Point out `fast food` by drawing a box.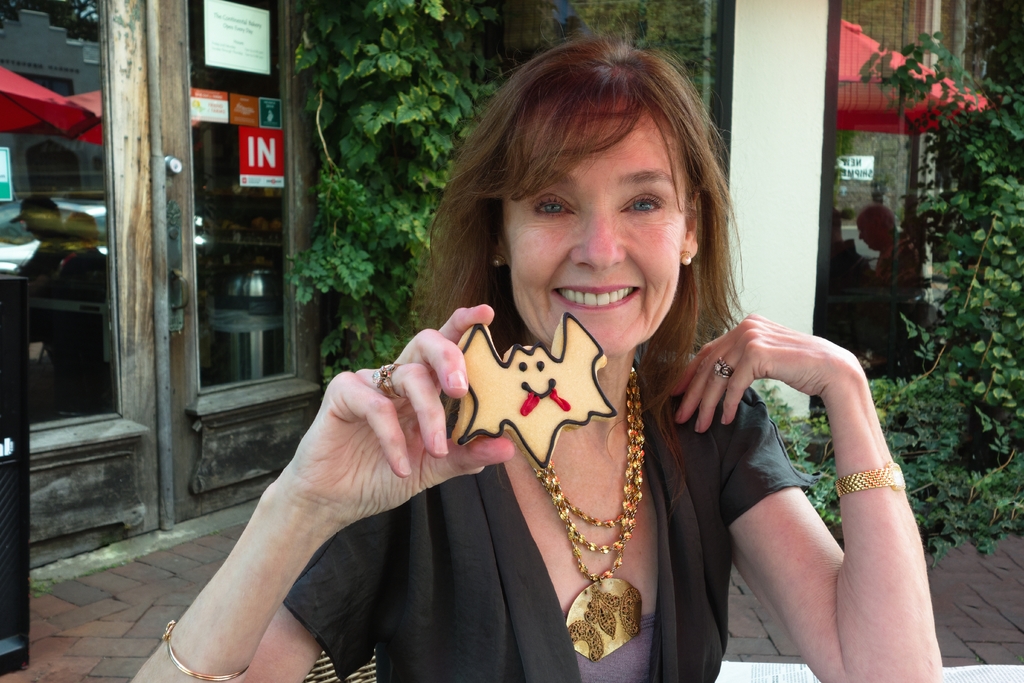
446:320:610:463.
